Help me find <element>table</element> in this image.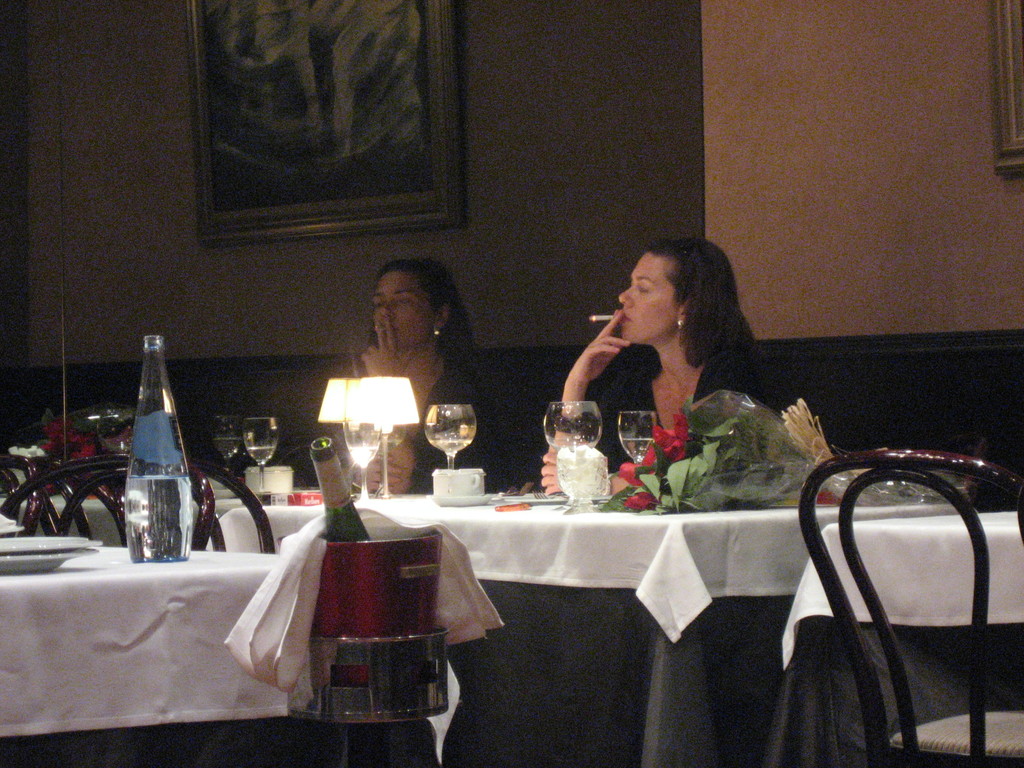
Found it: (824,515,1023,767).
